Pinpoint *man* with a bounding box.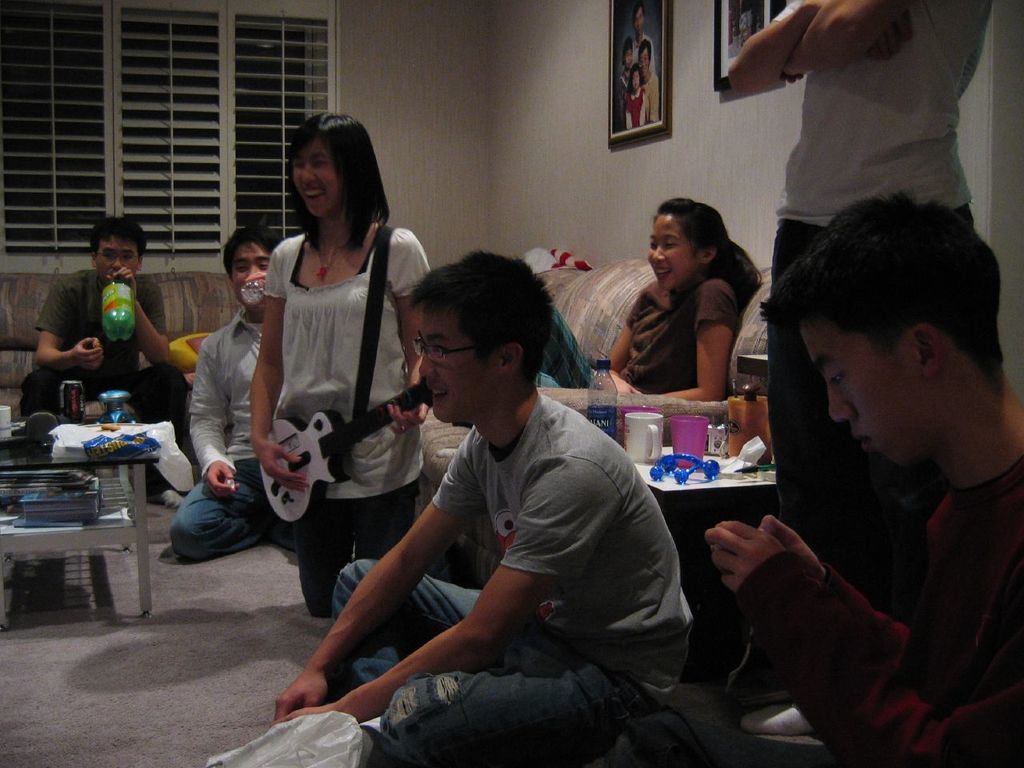
(21,210,191,475).
